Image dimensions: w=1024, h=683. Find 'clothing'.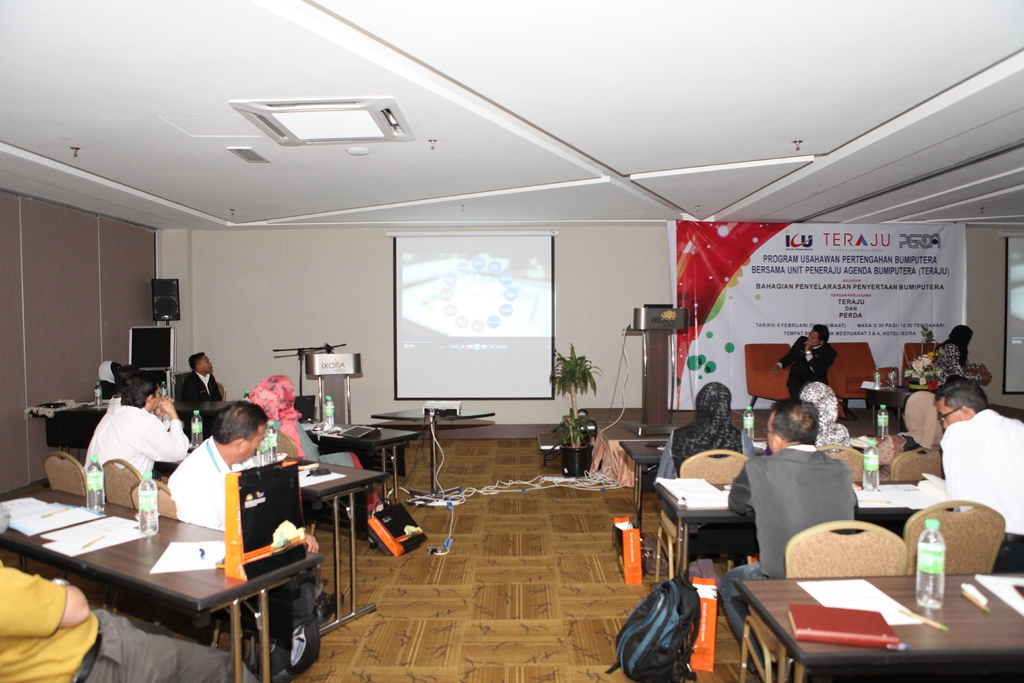
region(0, 561, 99, 682).
